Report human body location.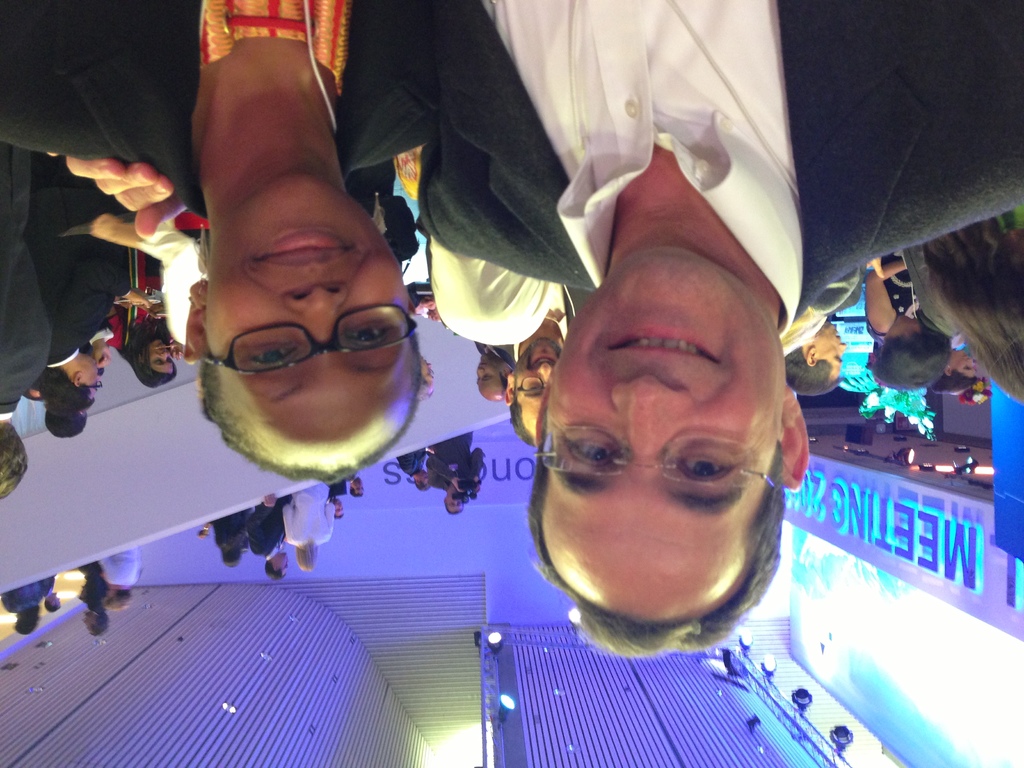
Report: [left=244, top=493, right=287, bottom=557].
